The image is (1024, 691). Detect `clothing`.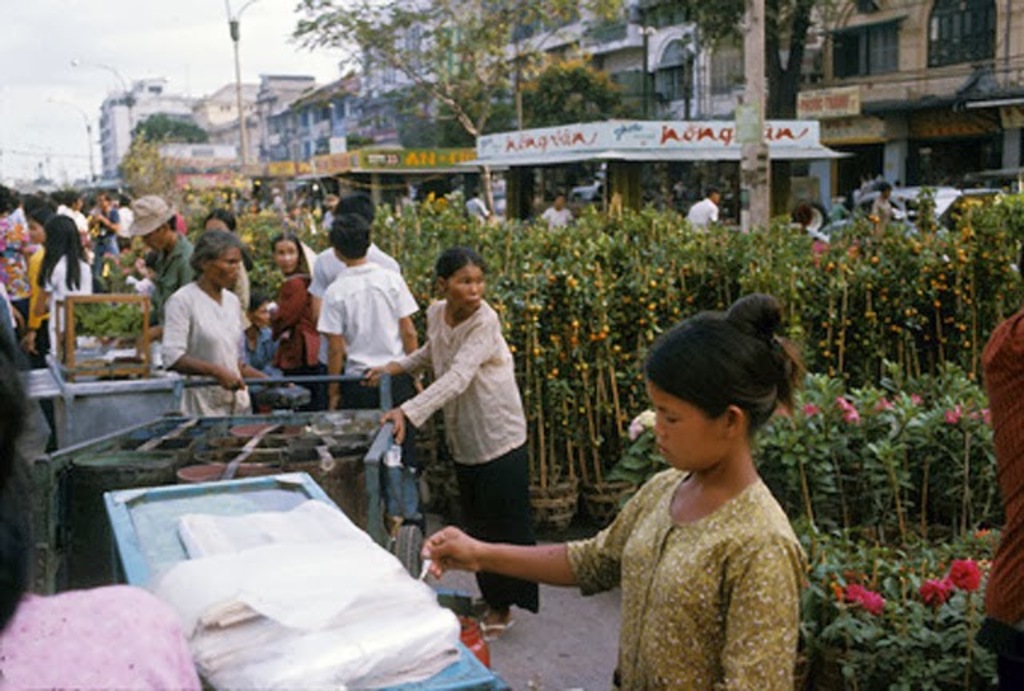
Detection: 461,195,494,227.
